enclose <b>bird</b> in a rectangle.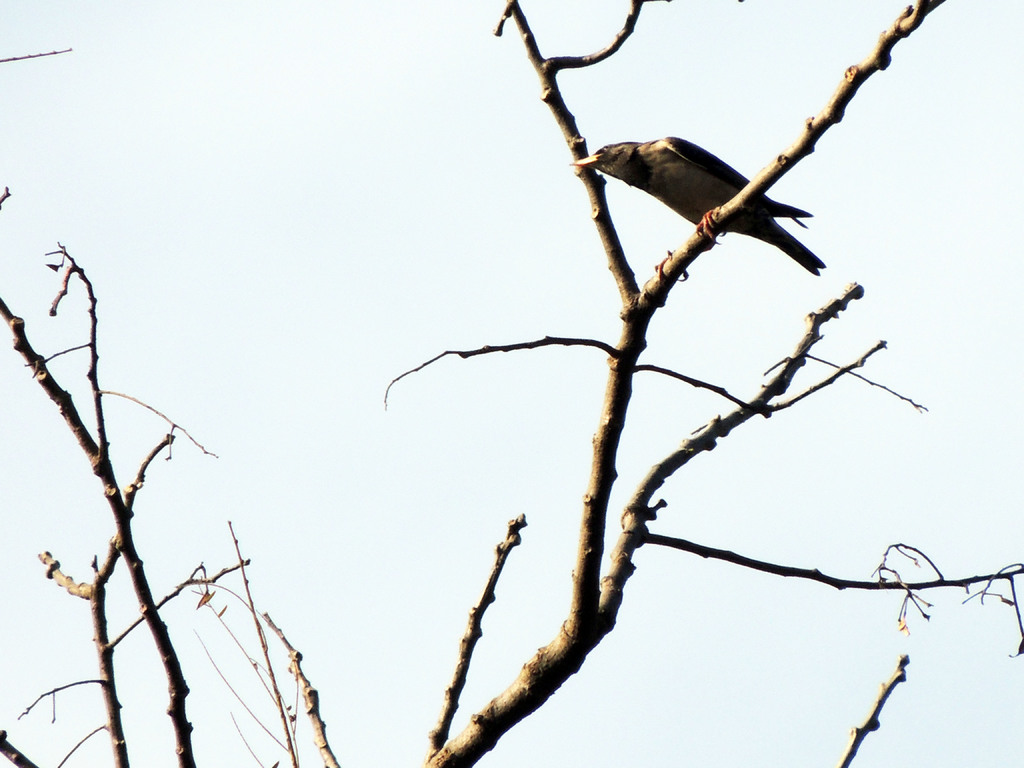
bbox(586, 128, 826, 272).
